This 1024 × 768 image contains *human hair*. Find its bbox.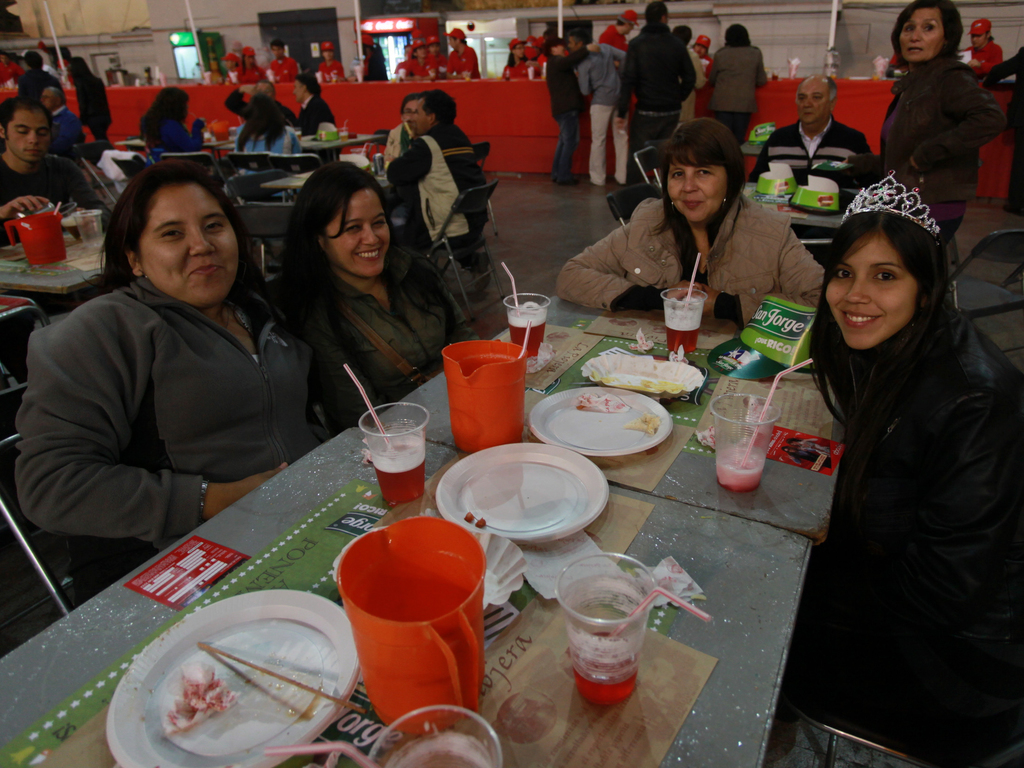
<bbox>257, 83, 275, 95</bbox>.
